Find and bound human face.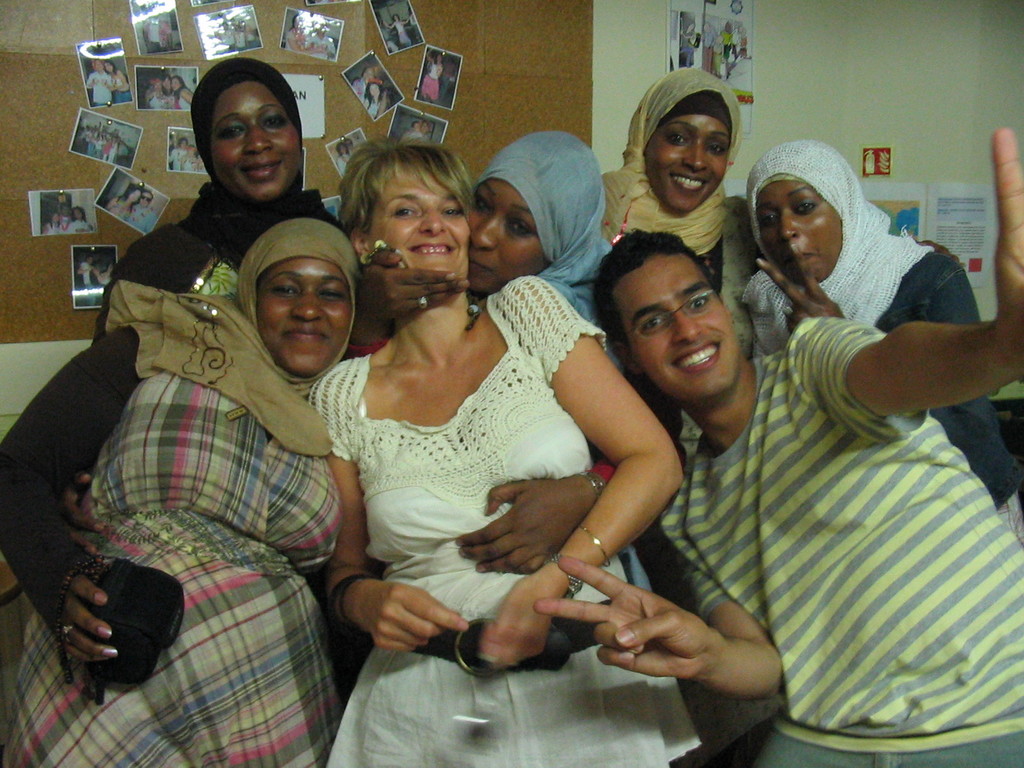
Bound: BBox(177, 140, 186, 149).
